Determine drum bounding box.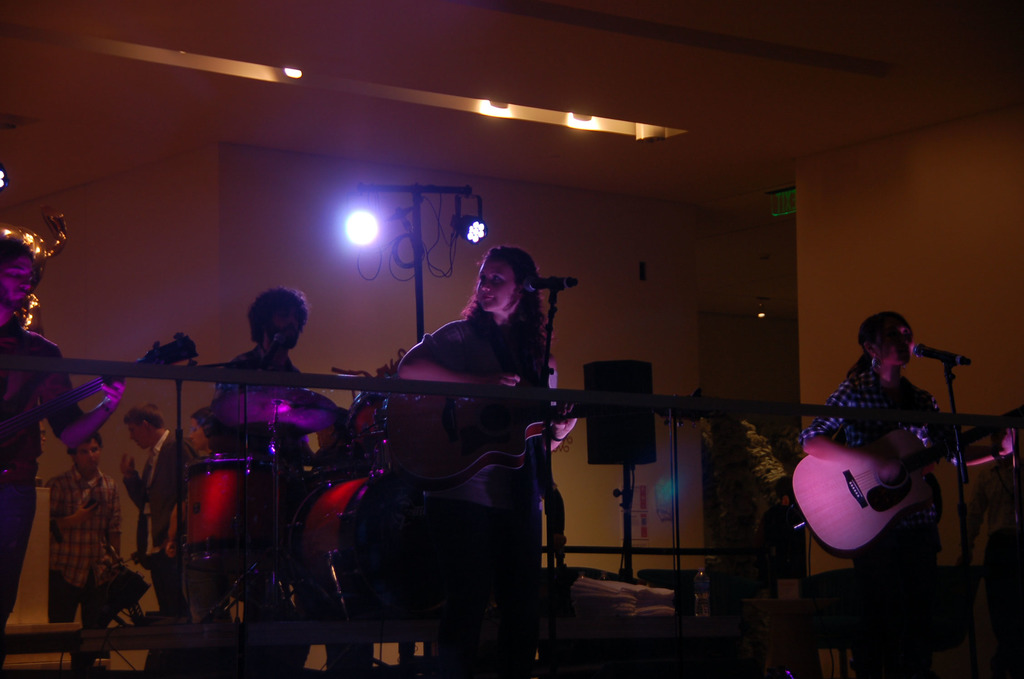
Determined: l=188, t=458, r=302, b=578.
